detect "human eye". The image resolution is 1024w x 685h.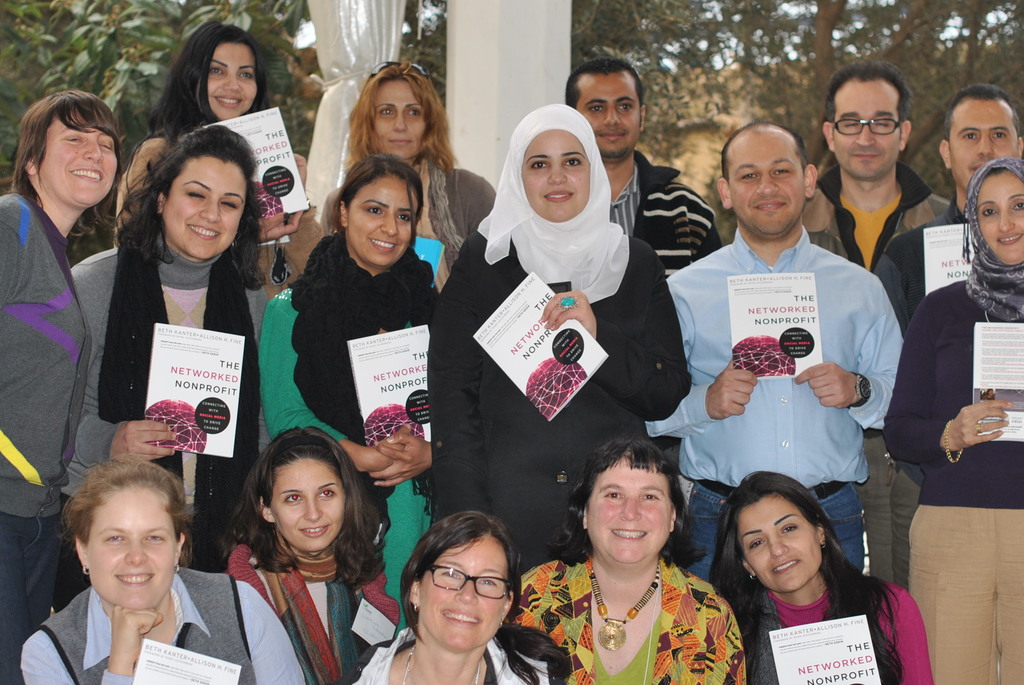
(left=604, top=489, right=624, bottom=502).
